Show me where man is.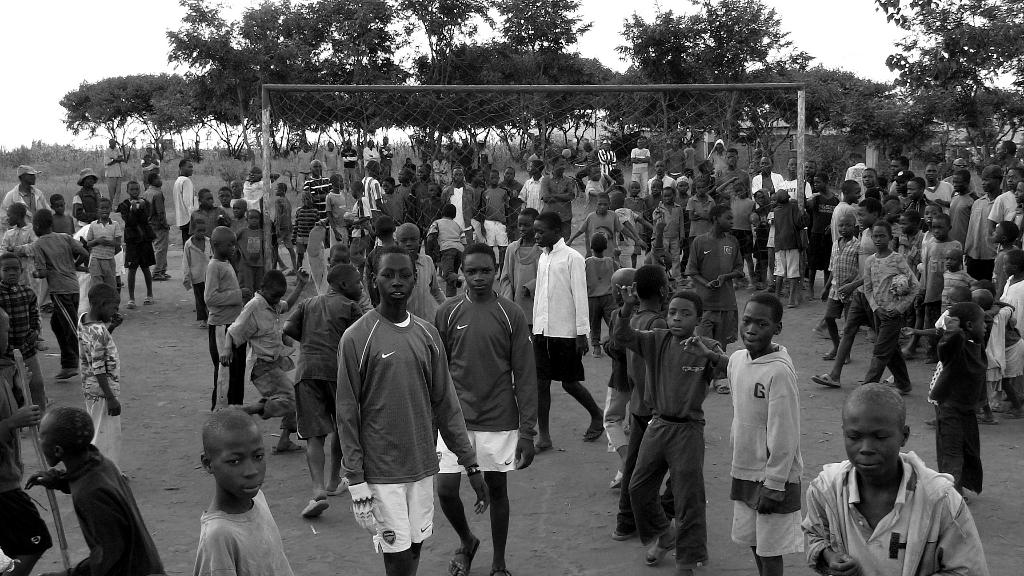
man is at bbox(500, 167, 525, 243).
